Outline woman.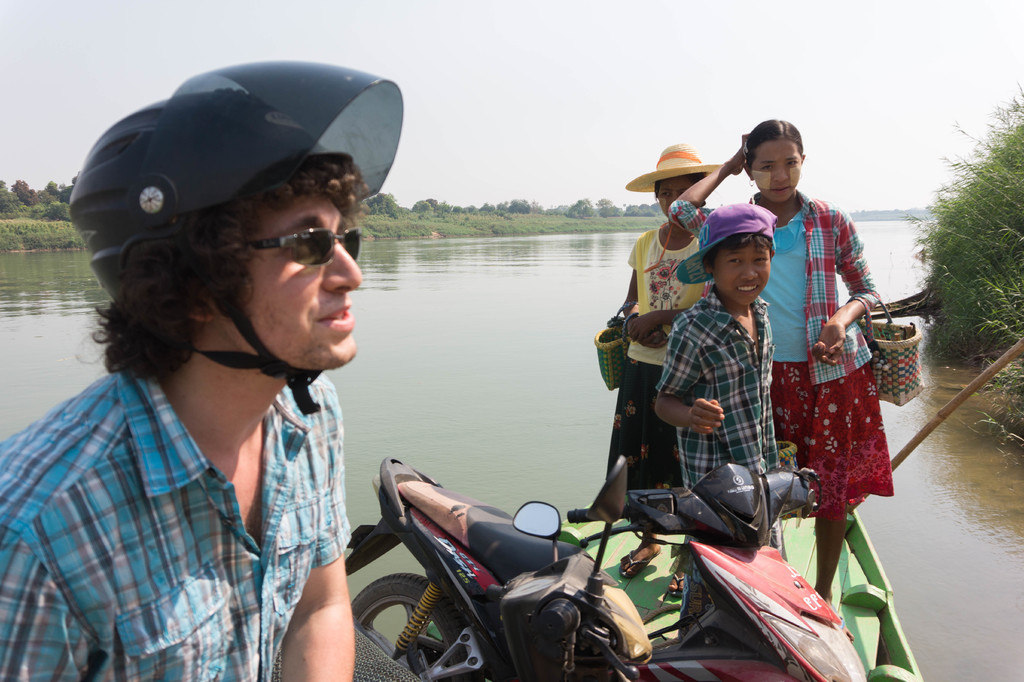
Outline: <box>600,139,758,598</box>.
